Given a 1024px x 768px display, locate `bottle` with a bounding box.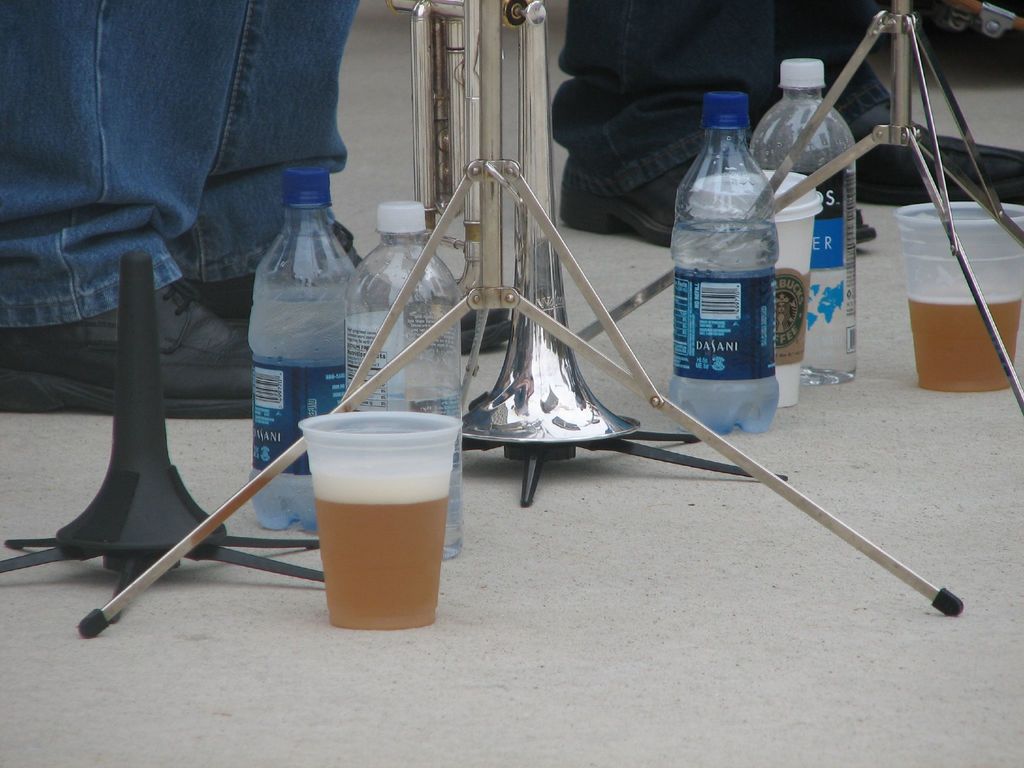
Located: region(675, 115, 796, 413).
